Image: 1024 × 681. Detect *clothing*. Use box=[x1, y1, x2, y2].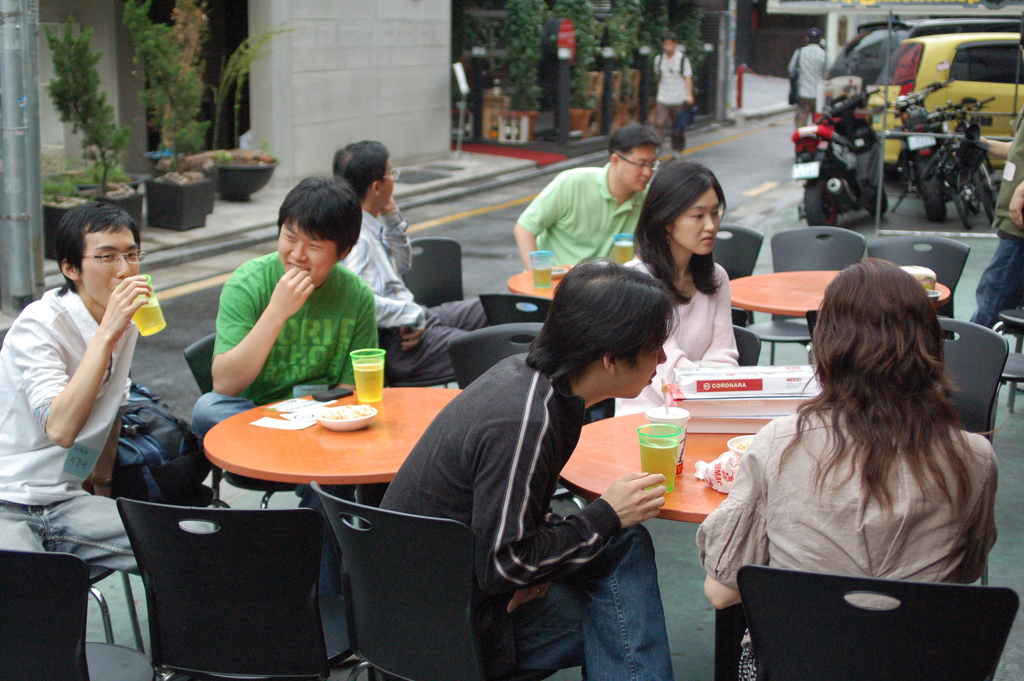
box=[0, 284, 148, 580].
